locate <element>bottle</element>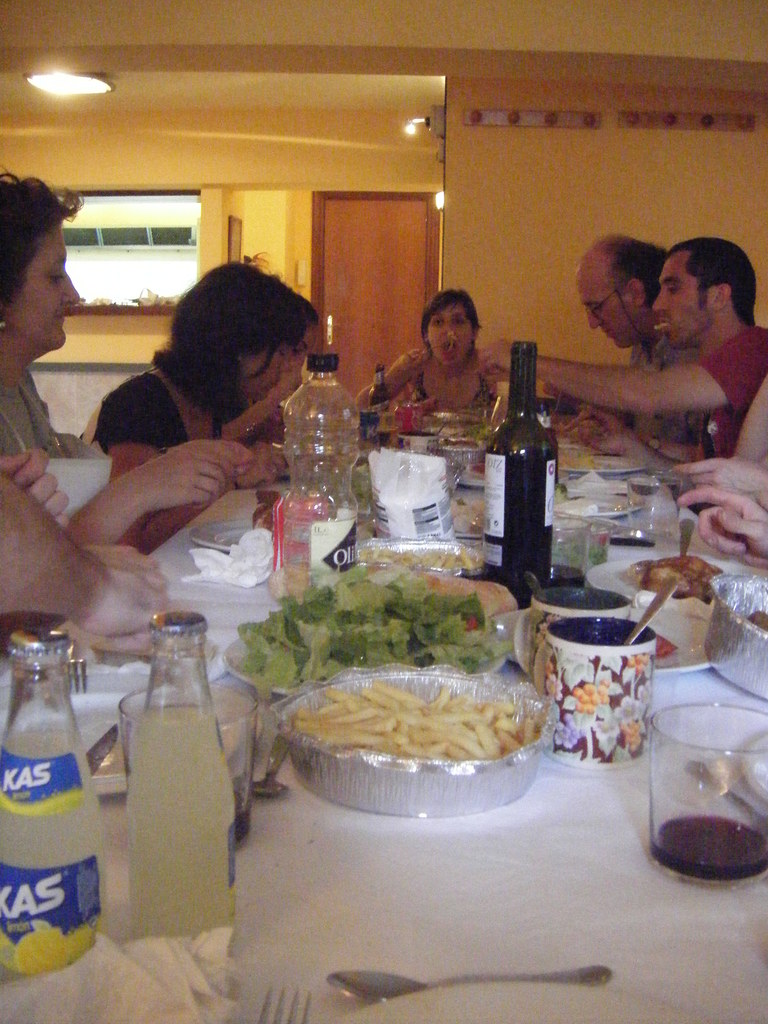
{"x1": 0, "y1": 626, "x2": 115, "y2": 969}
